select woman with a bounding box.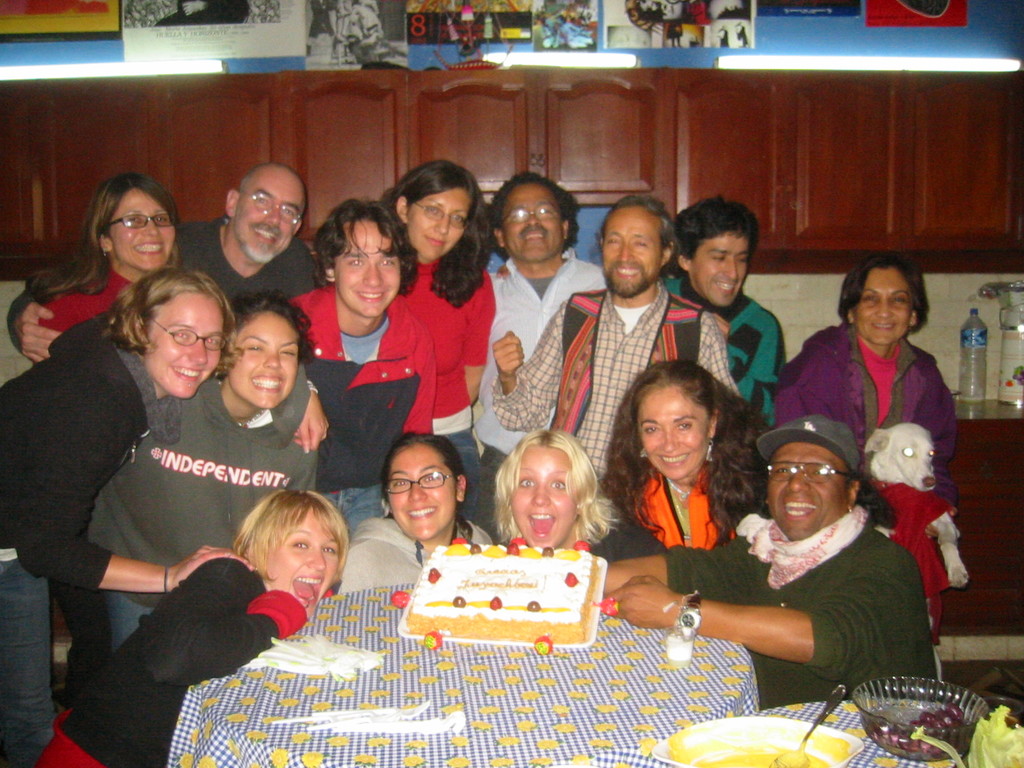
box=[86, 288, 324, 657].
